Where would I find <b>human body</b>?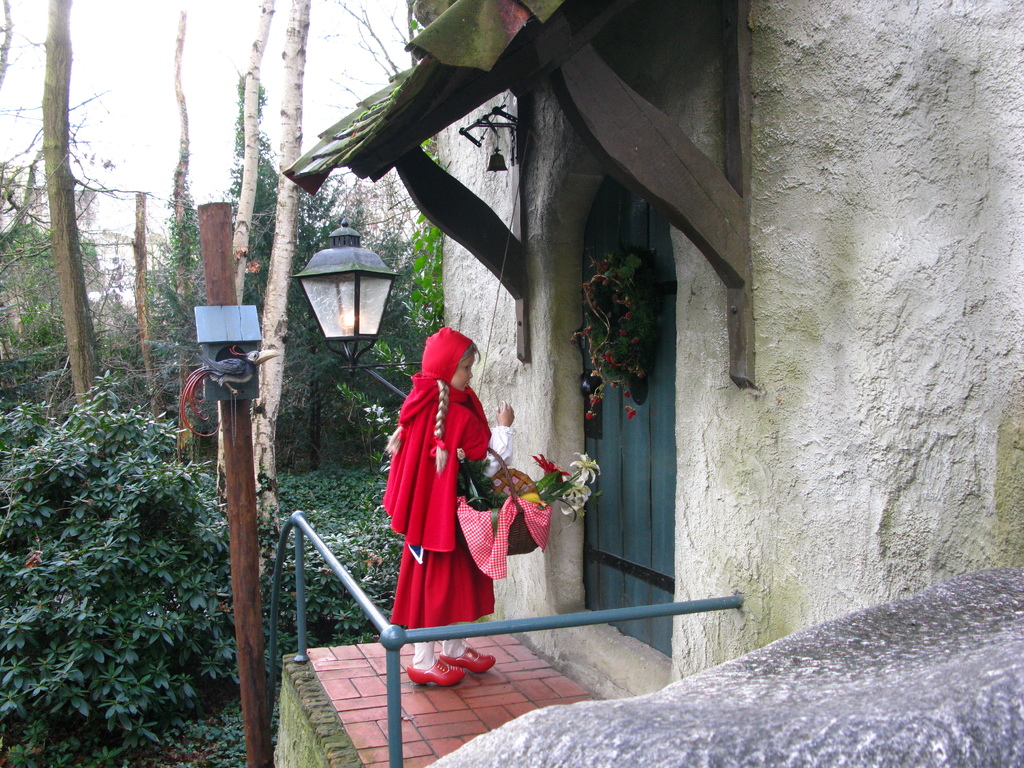
At [377,320,513,691].
